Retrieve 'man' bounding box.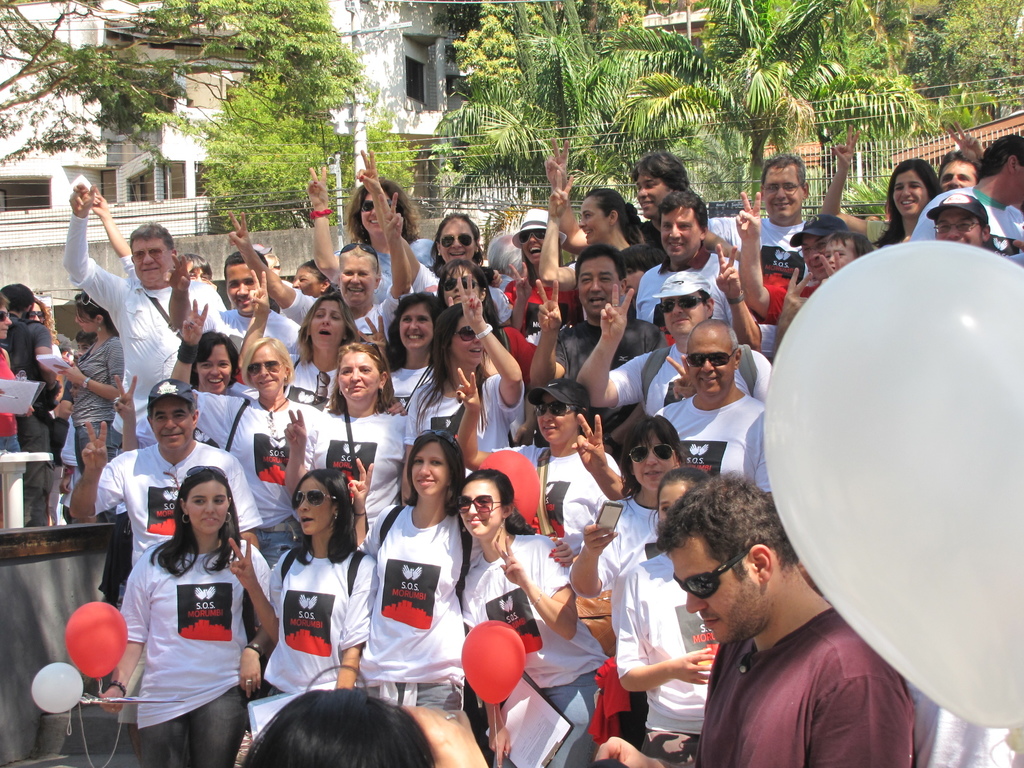
Bounding box: (562,273,771,420).
